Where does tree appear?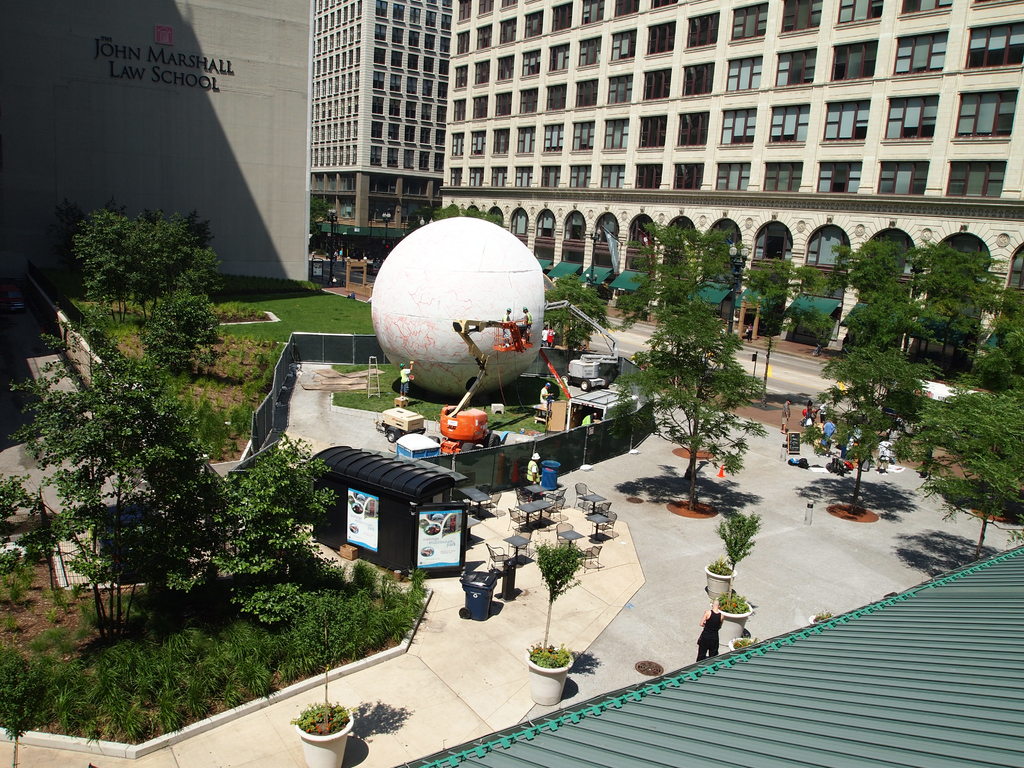
Appears at [x1=0, y1=467, x2=26, y2=576].
